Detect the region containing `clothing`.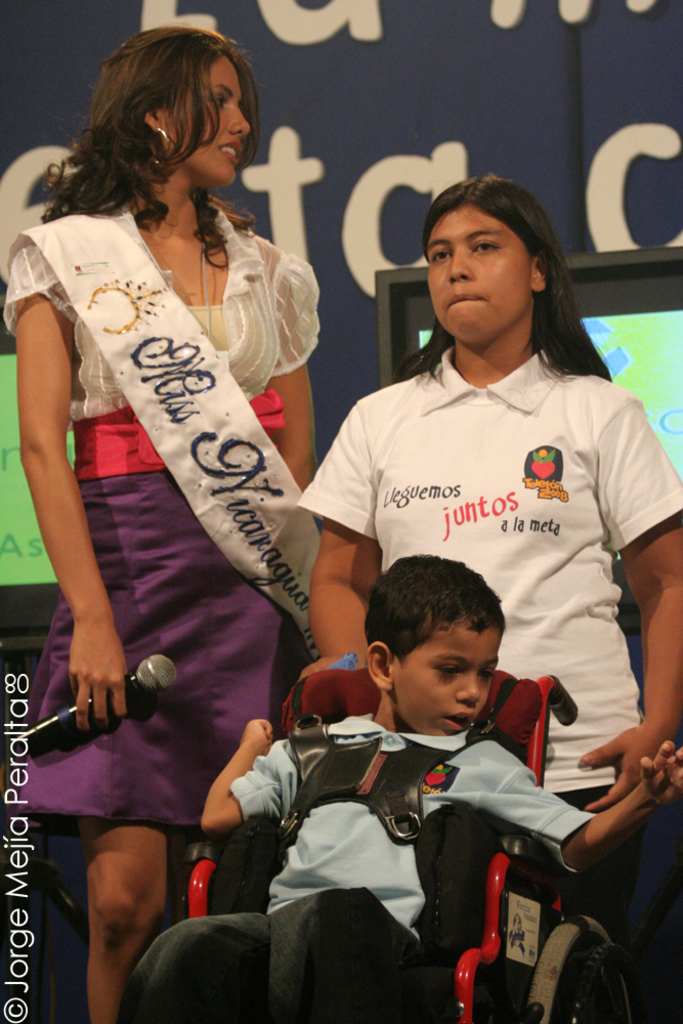
(x1=310, y1=317, x2=654, y2=802).
